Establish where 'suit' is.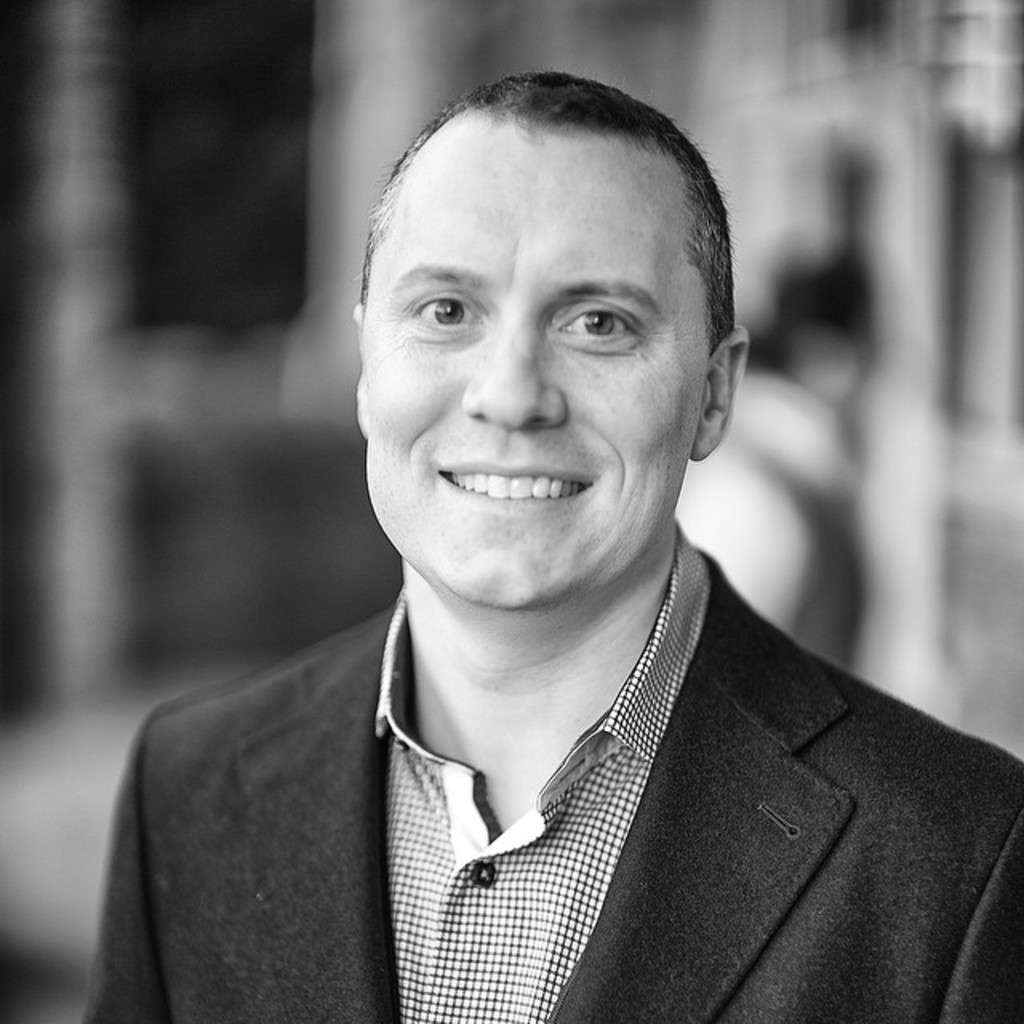
Established at 195/541/1023/1023.
